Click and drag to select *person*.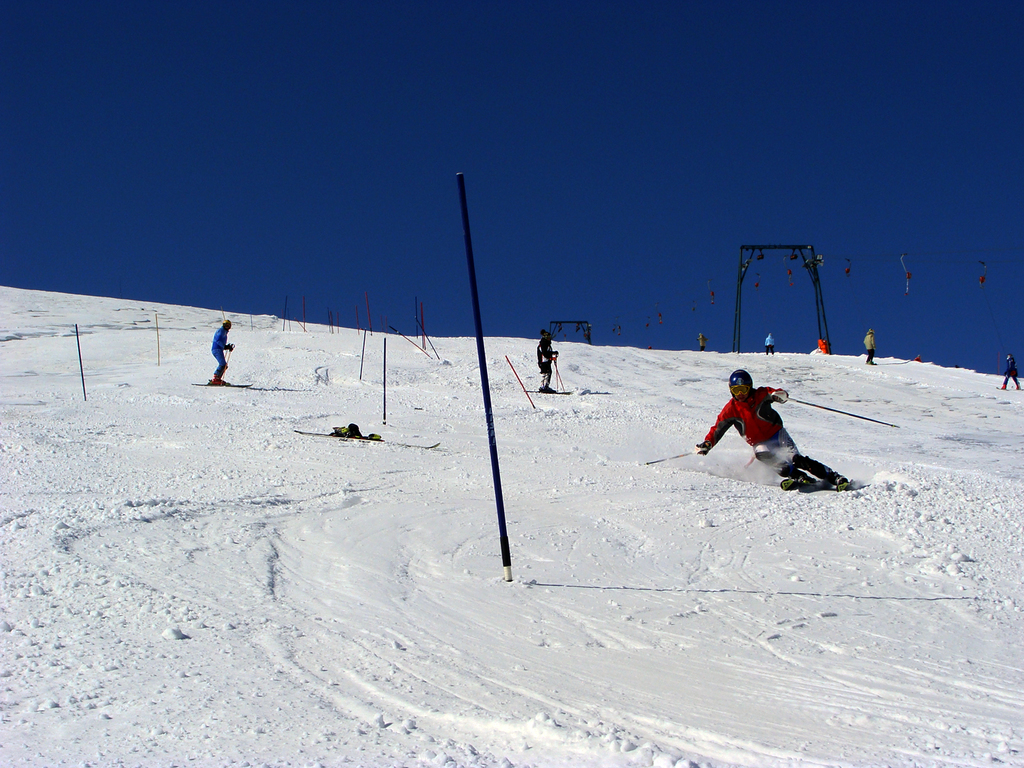
Selection: crop(914, 353, 923, 361).
